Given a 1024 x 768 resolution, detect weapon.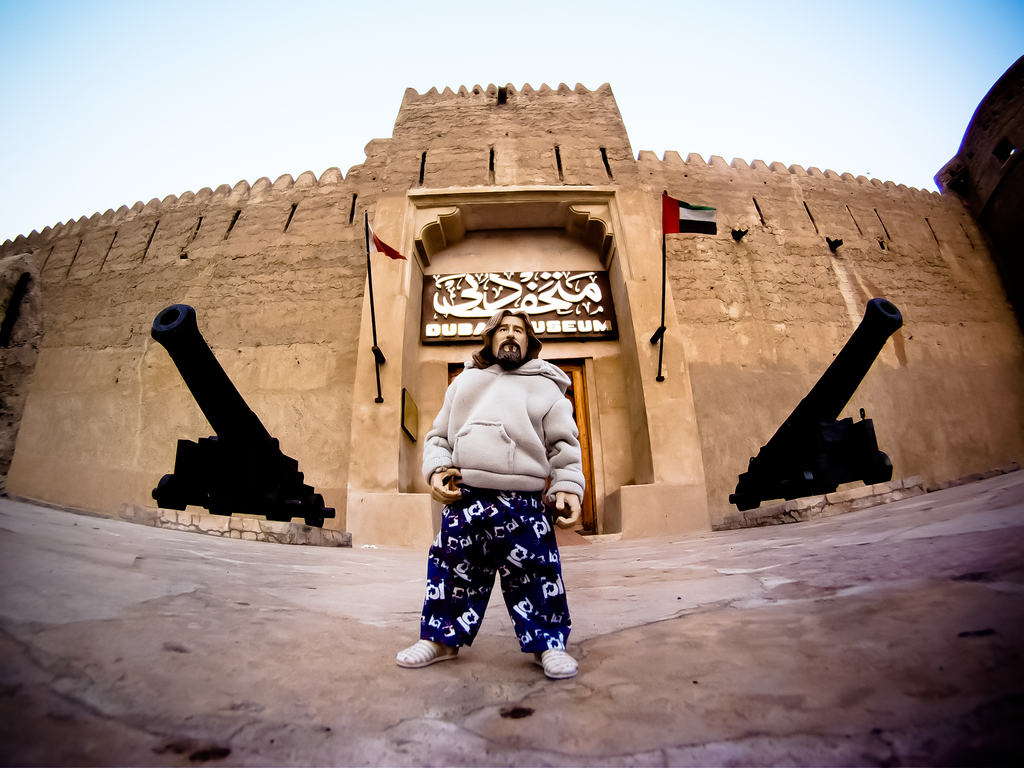
box=[719, 300, 892, 506].
